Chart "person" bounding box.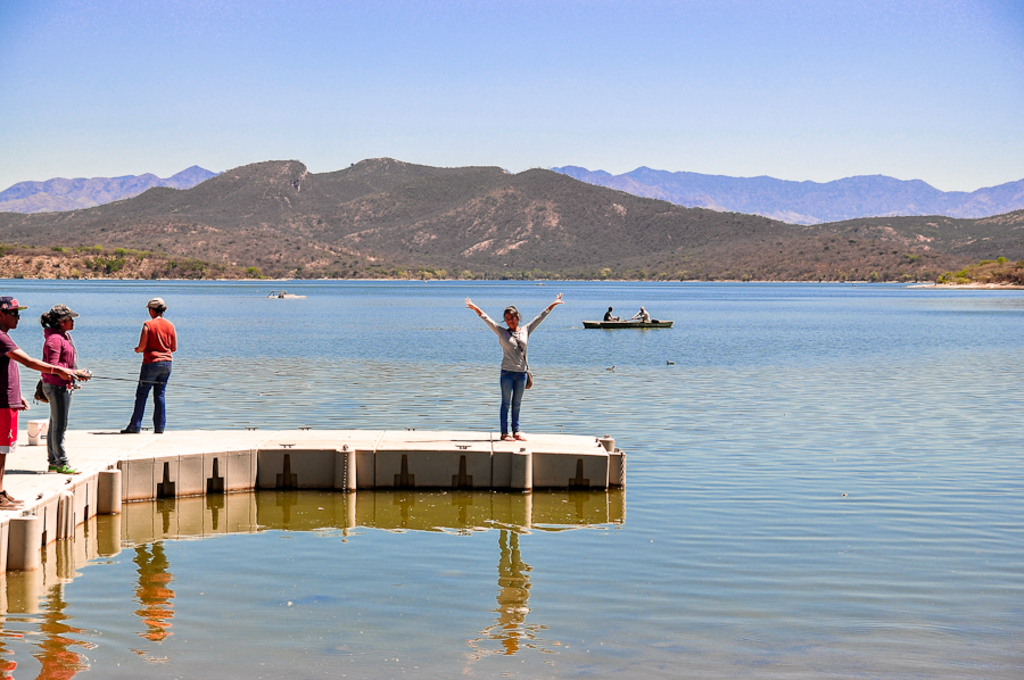
Charted: pyautogui.locateOnScreen(116, 290, 177, 436).
